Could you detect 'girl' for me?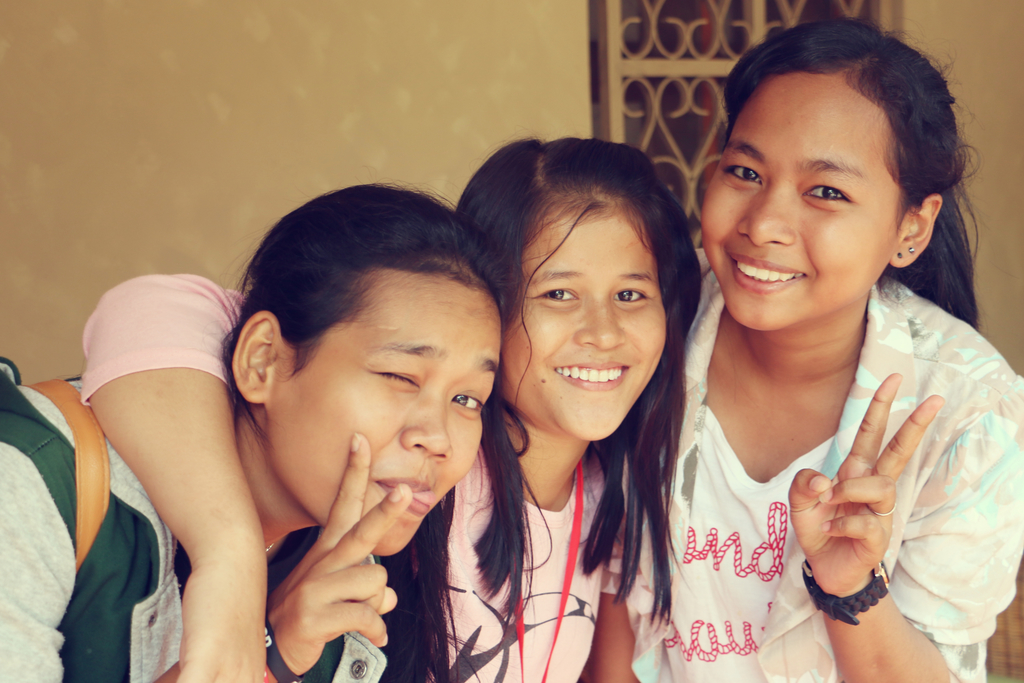
Detection result: l=81, t=9, r=1023, b=682.
